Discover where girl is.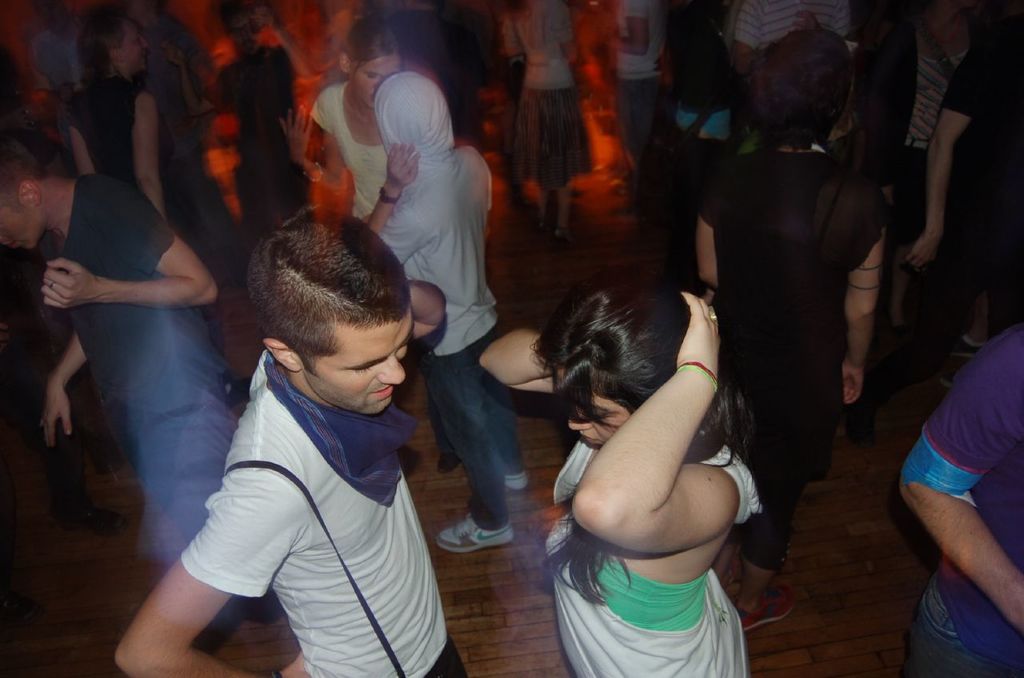
Discovered at [477, 277, 762, 677].
